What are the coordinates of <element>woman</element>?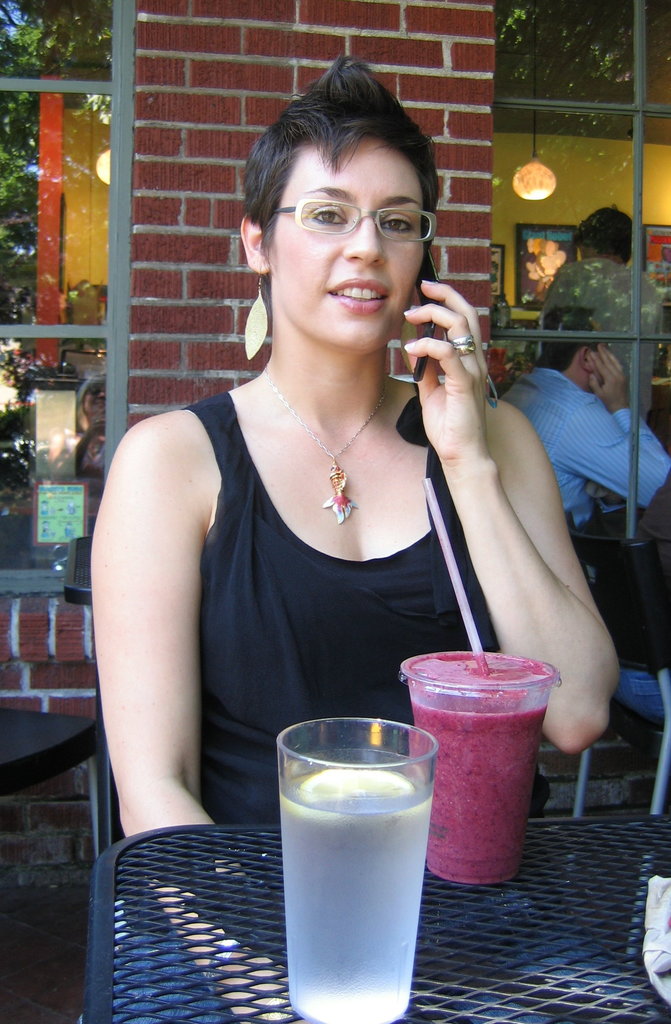
x1=71, y1=90, x2=600, y2=963.
